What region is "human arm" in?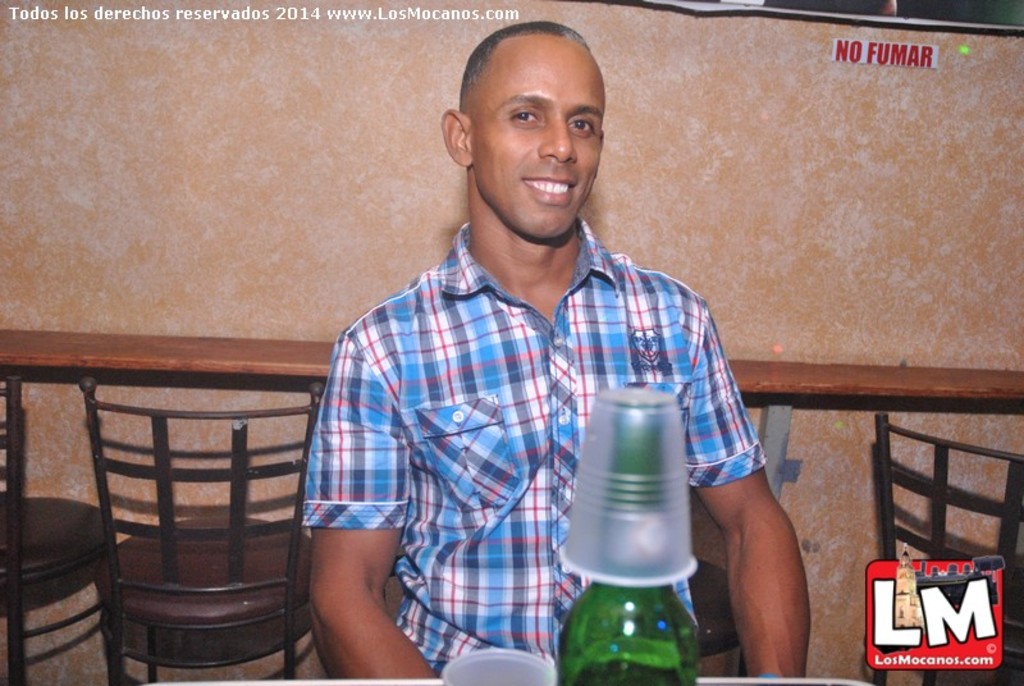
[left=714, top=427, right=827, bottom=669].
